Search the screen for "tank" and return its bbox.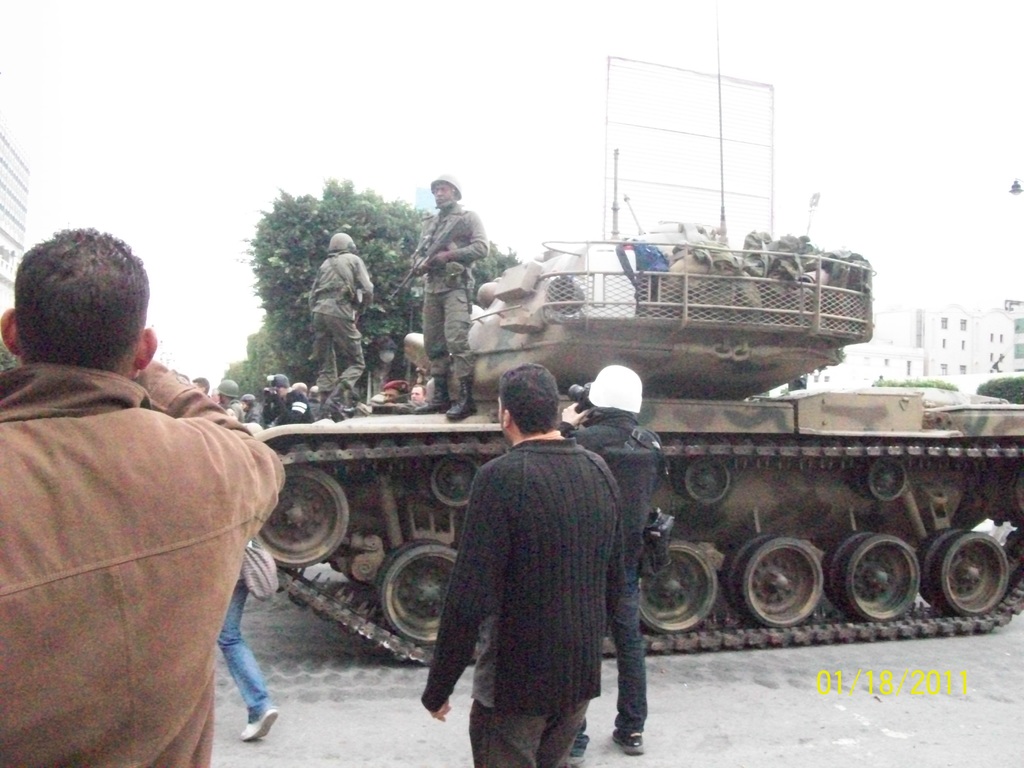
Found: l=239, t=0, r=1023, b=666.
